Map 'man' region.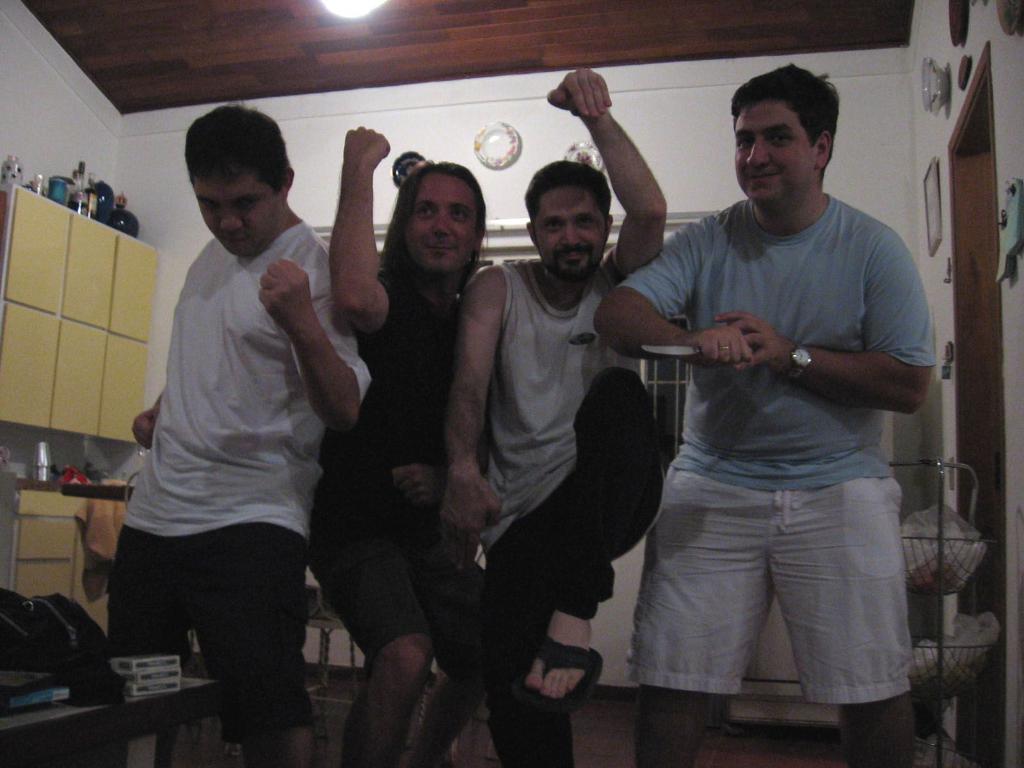
Mapped to <region>435, 63, 666, 767</region>.
